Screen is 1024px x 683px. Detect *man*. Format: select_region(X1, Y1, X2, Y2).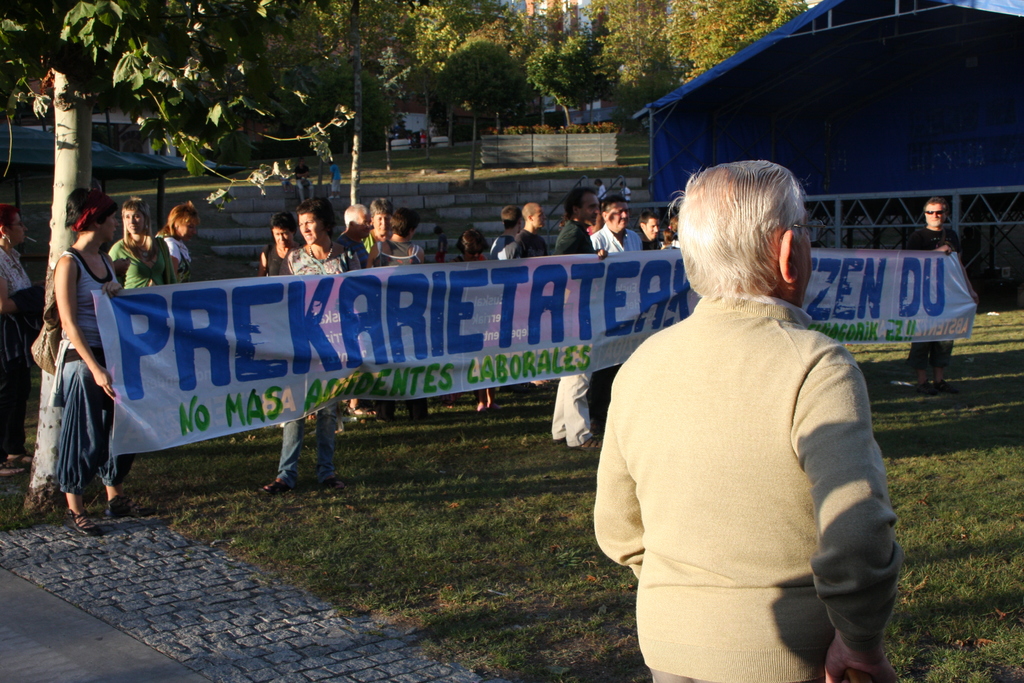
select_region(588, 199, 606, 232).
